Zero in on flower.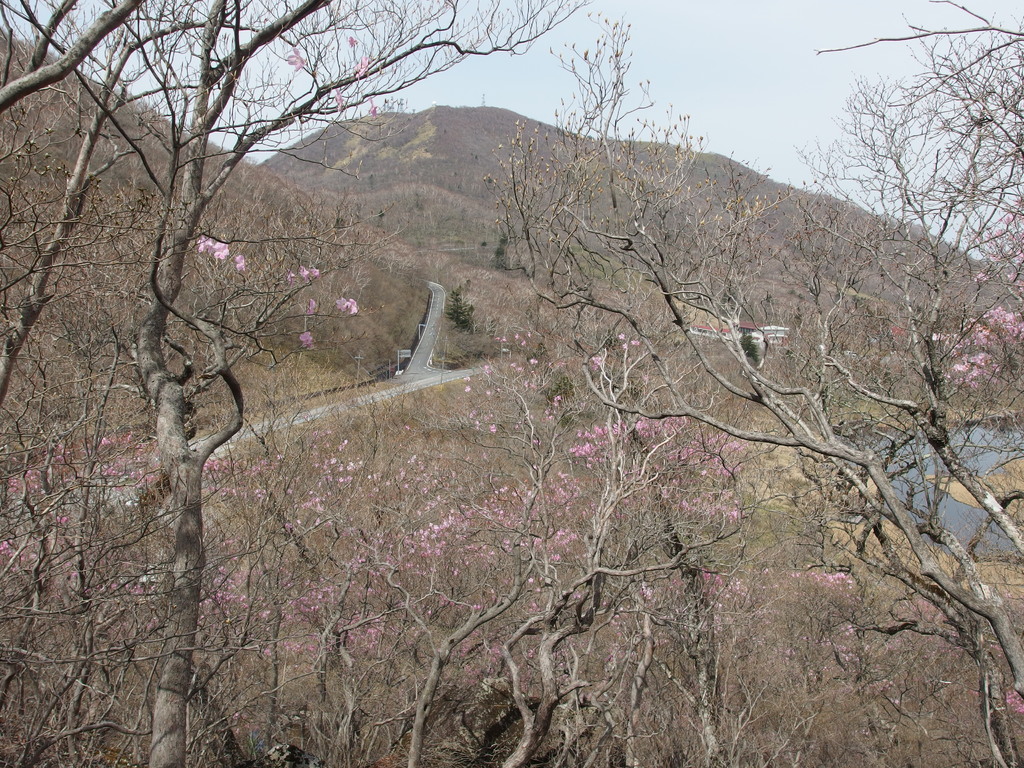
Zeroed in: (left=52, top=515, right=65, bottom=526).
